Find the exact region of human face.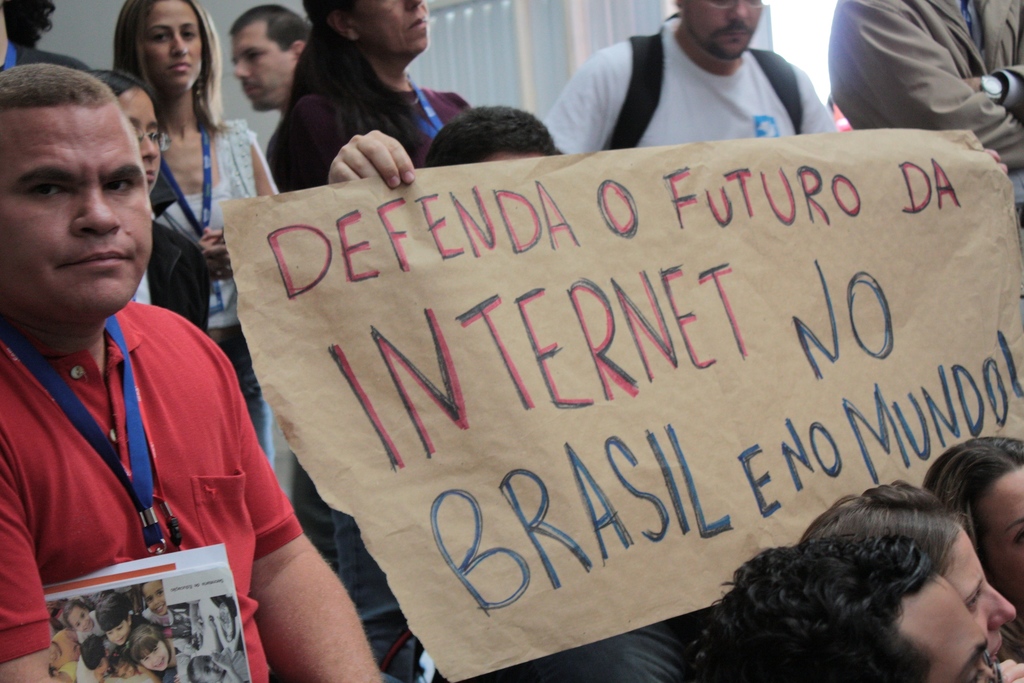
Exact region: {"left": 141, "top": 0, "right": 207, "bottom": 94}.
